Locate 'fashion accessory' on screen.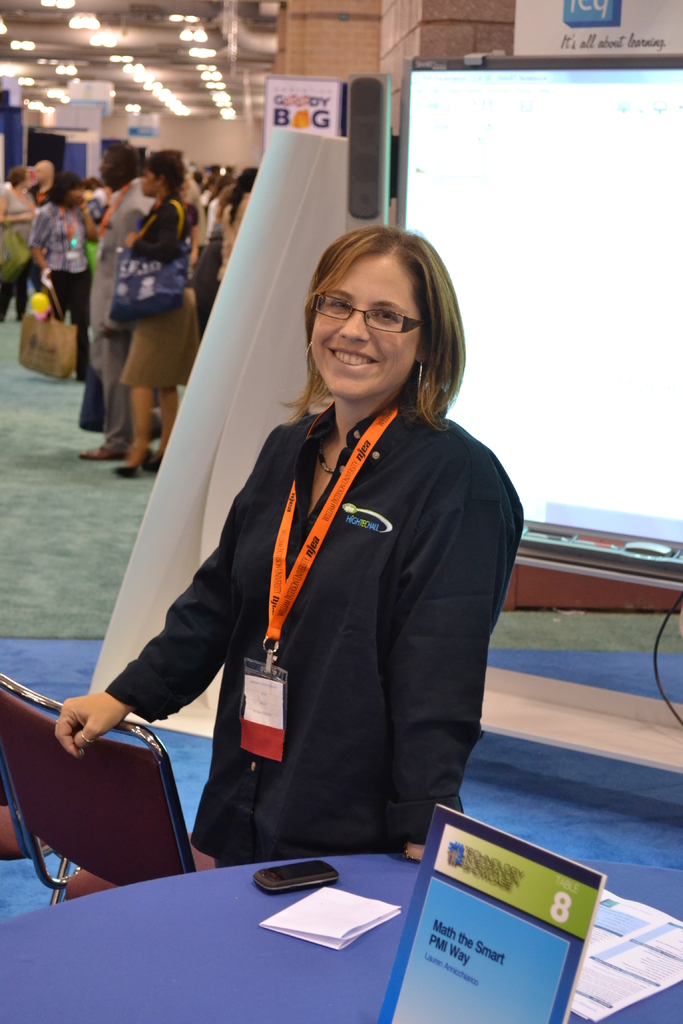
On screen at left=108, top=203, right=188, bottom=323.
